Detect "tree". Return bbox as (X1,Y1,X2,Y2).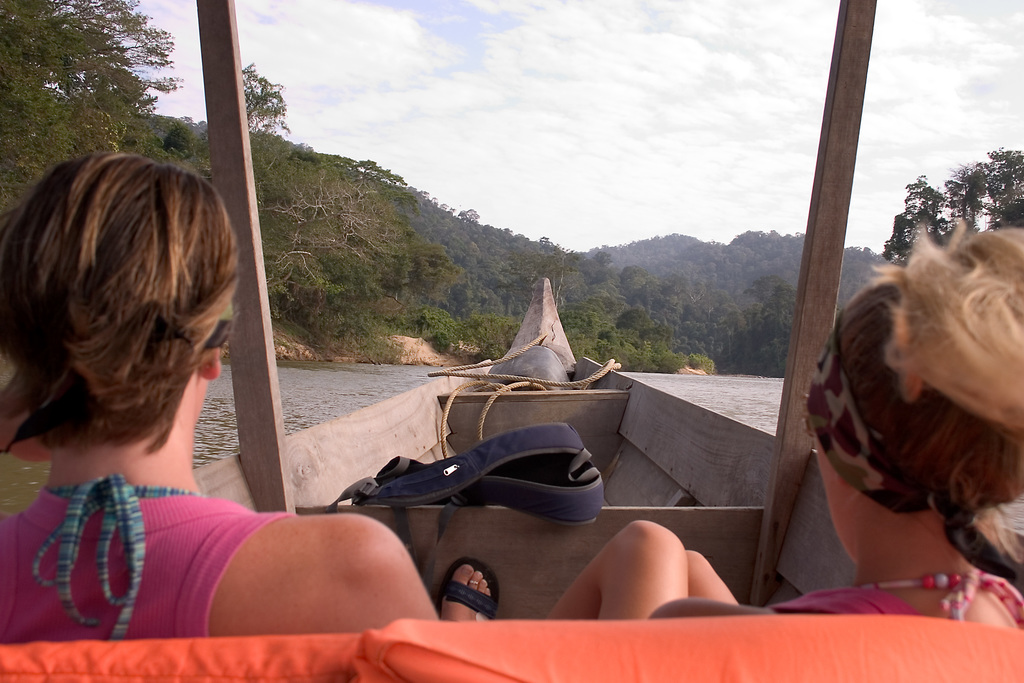
(0,0,182,215).
